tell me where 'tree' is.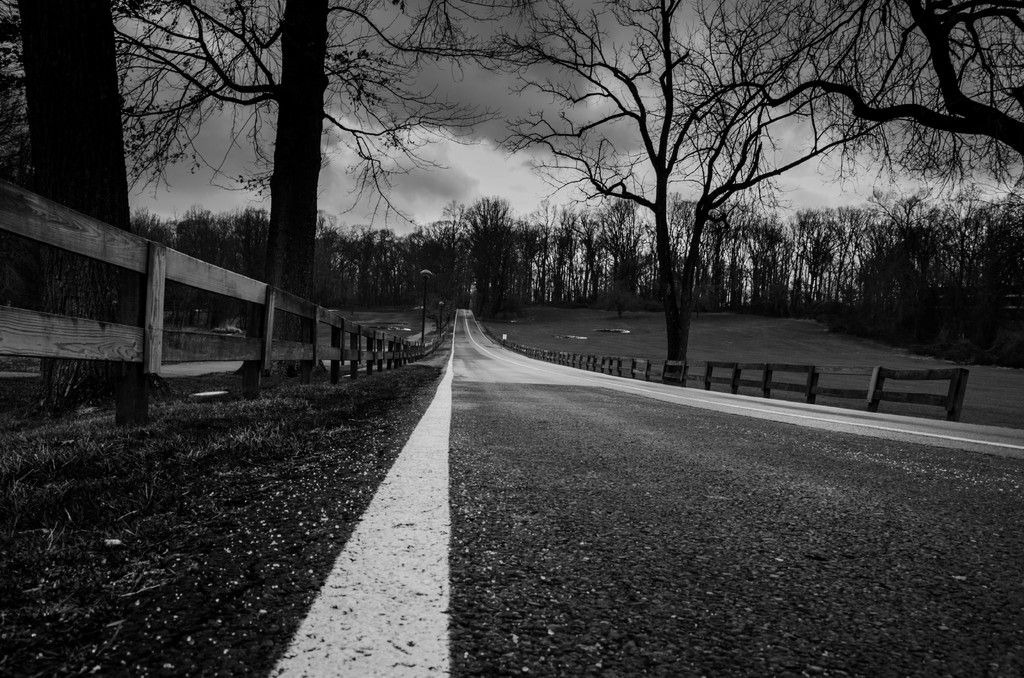
'tree' is at bbox=(105, 0, 696, 390).
